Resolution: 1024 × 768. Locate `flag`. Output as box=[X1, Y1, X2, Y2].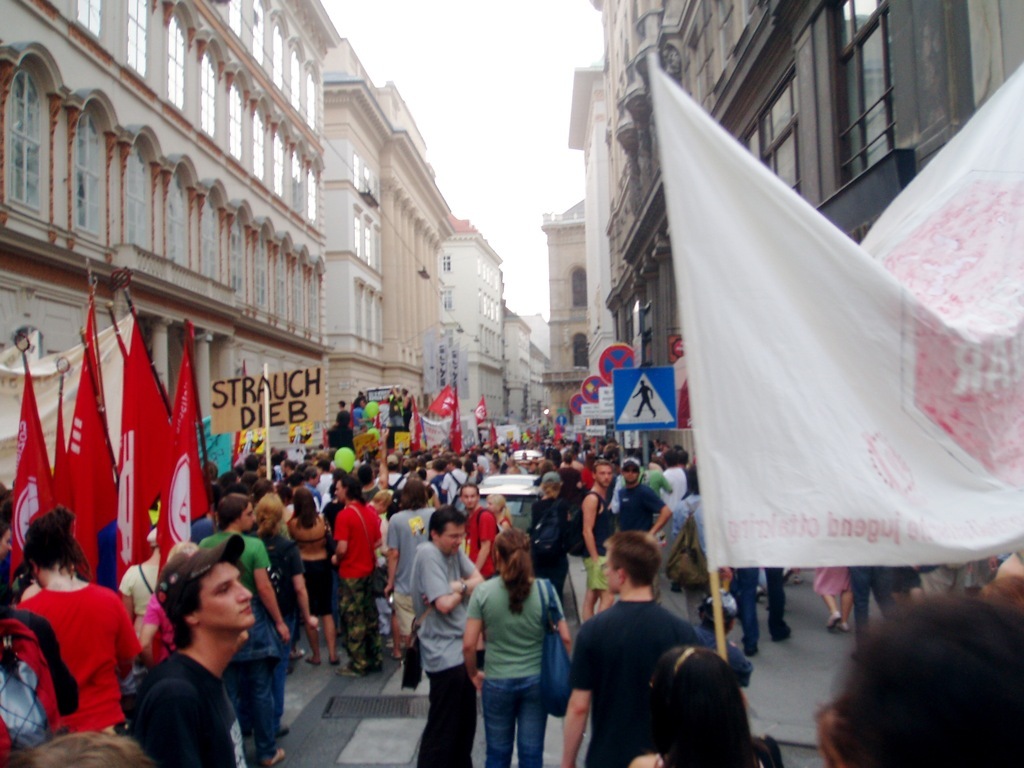
box=[49, 387, 82, 511].
